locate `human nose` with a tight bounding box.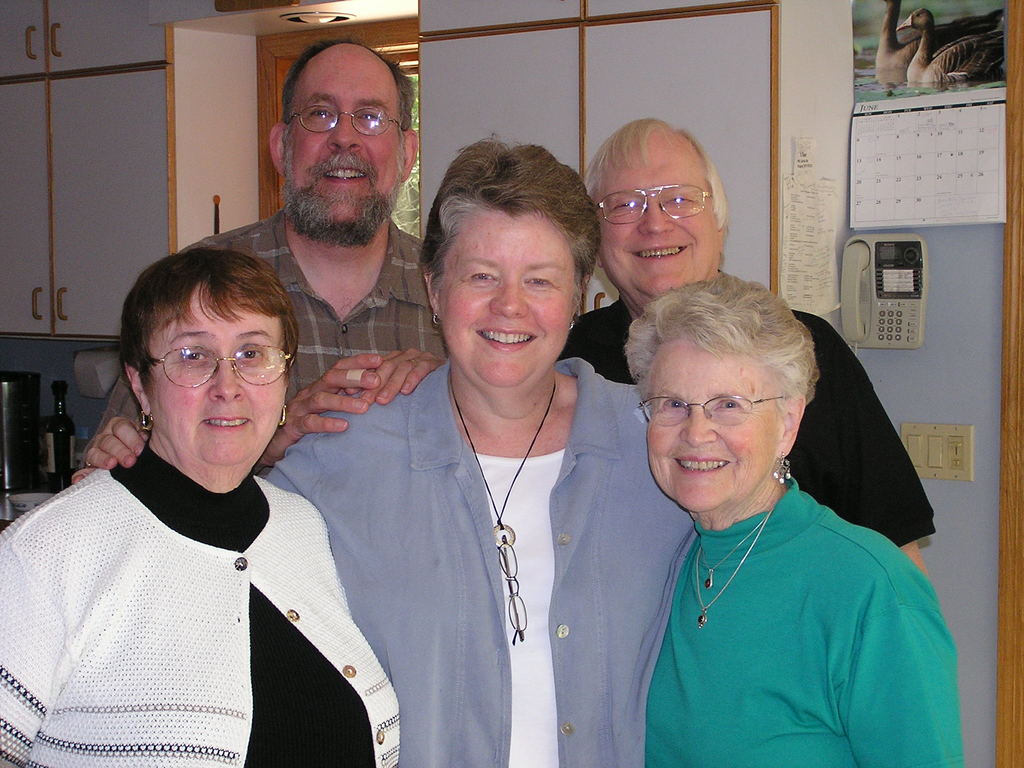
<bbox>328, 114, 361, 150</bbox>.
